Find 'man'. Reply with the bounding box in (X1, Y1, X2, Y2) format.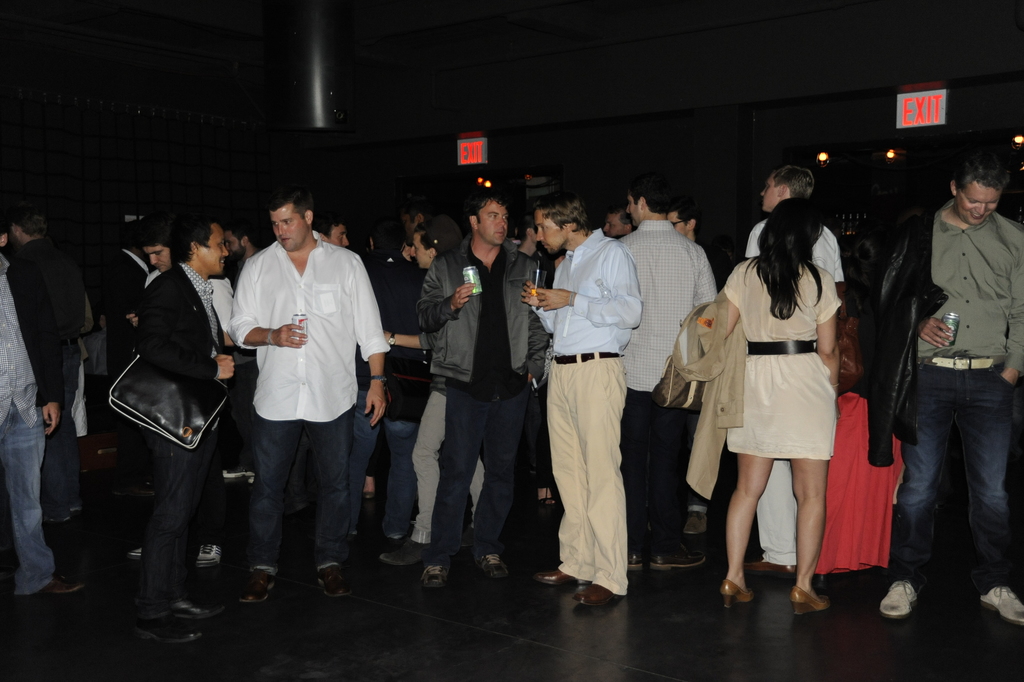
(140, 214, 218, 648).
